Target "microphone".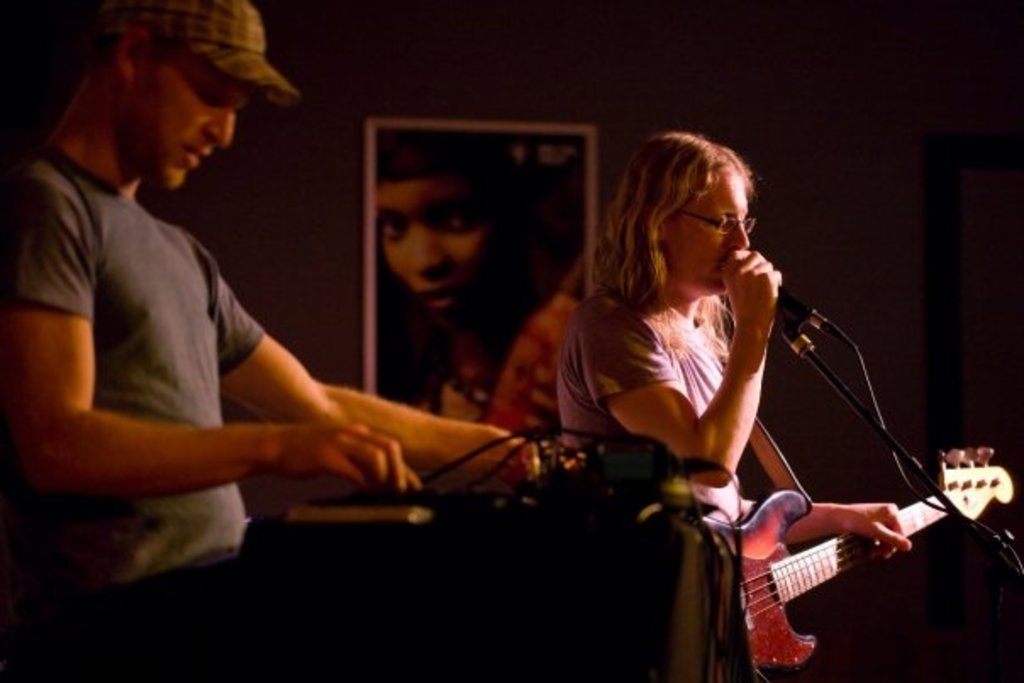
Target region: detection(765, 307, 829, 373).
